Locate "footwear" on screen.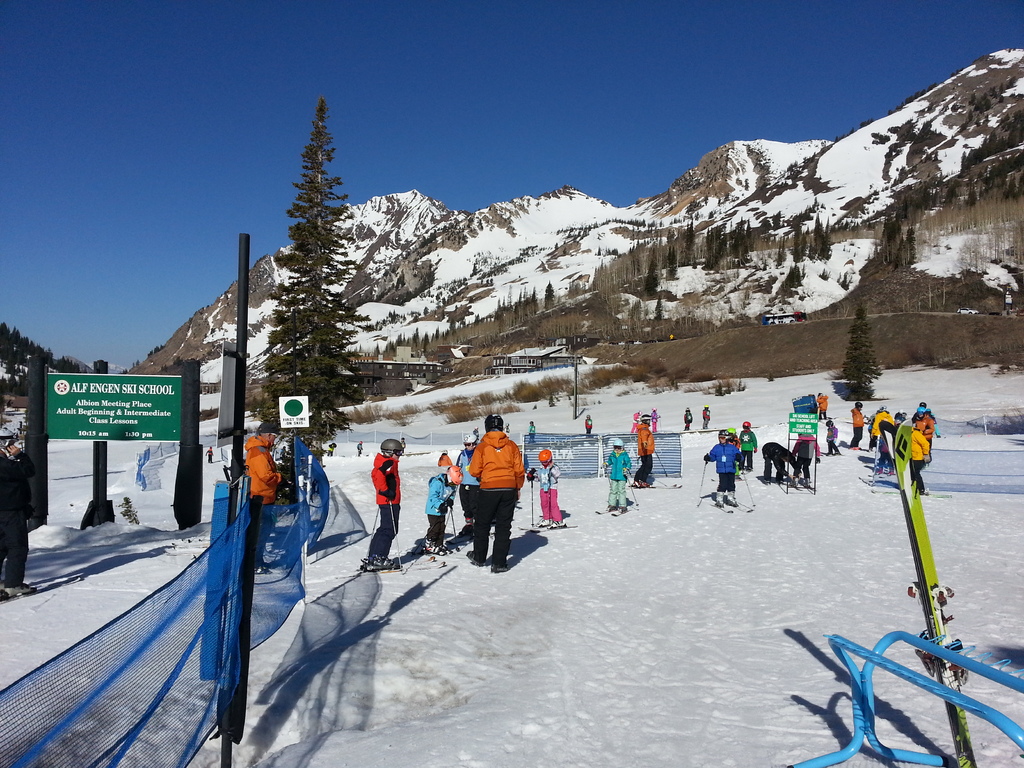
On screen at [left=535, top=516, right=552, bottom=527].
